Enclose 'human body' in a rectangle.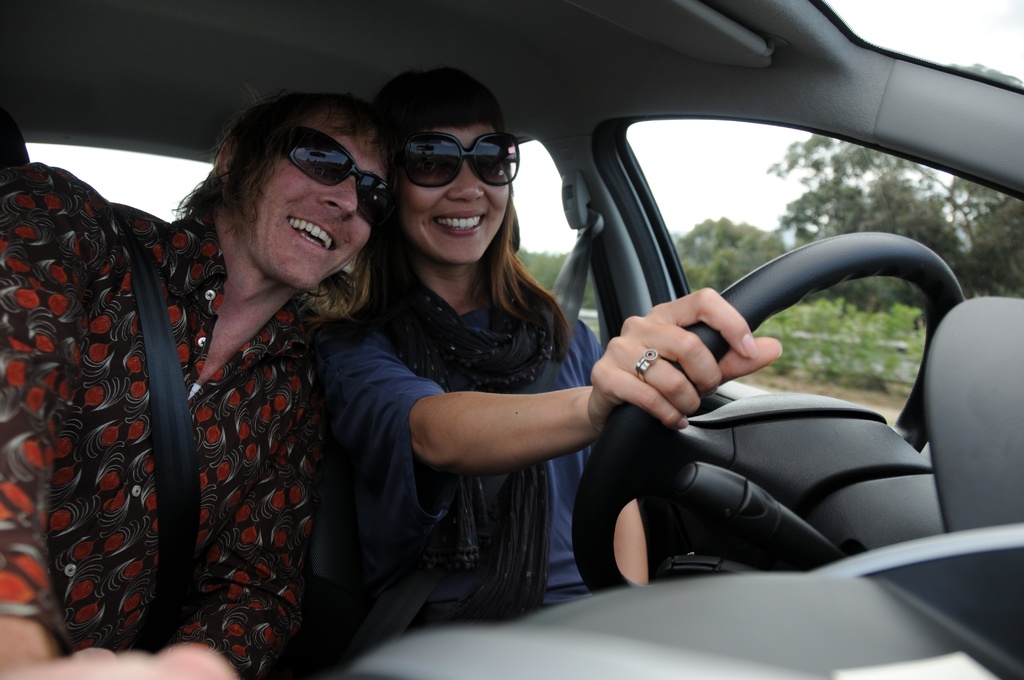
left=59, top=60, right=451, bottom=660.
